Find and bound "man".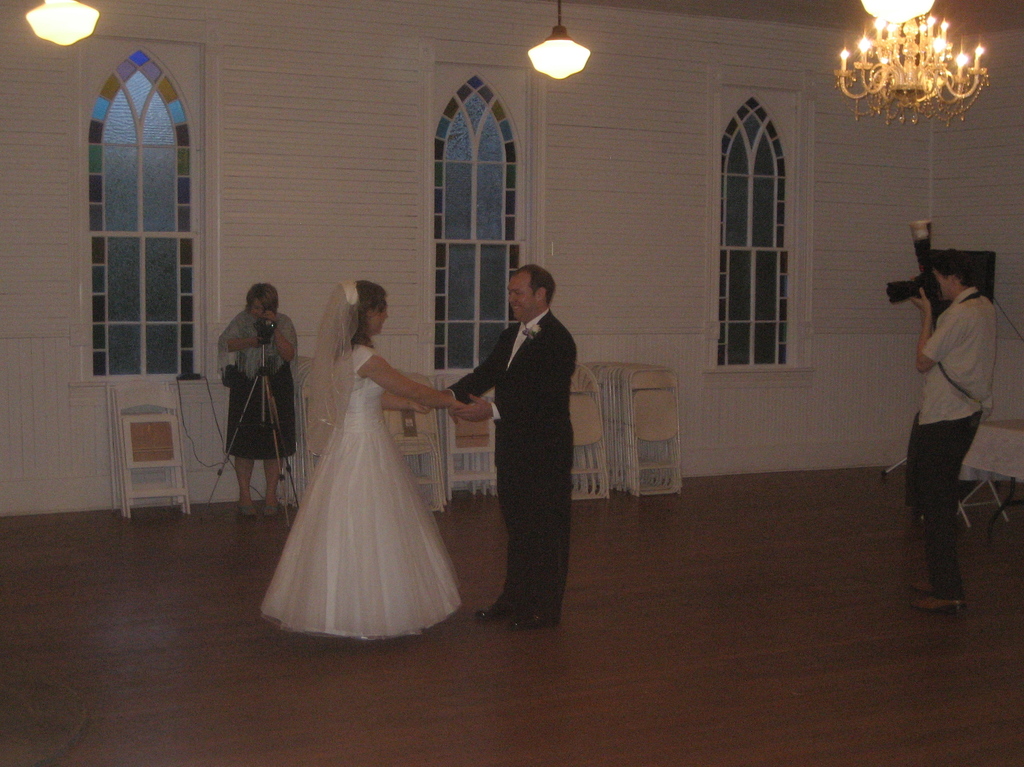
Bound: <region>902, 238, 1000, 611</region>.
